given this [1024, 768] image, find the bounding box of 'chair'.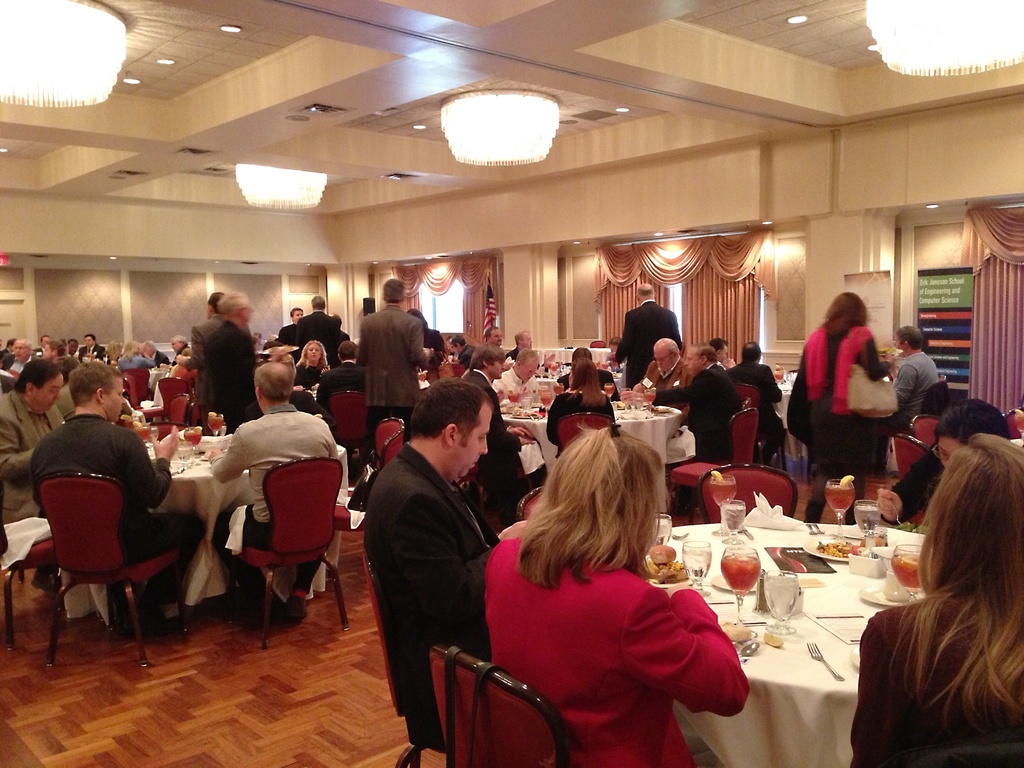
[x1=426, y1=645, x2=568, y2=767].
